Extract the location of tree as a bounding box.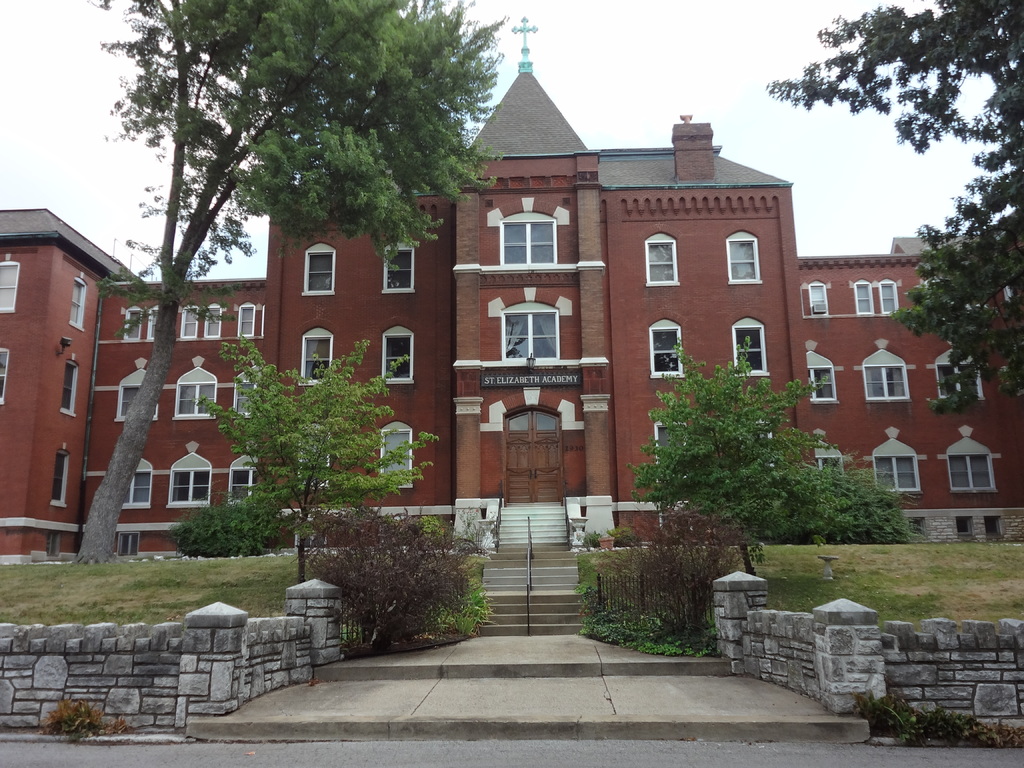
195,328,442,594.
